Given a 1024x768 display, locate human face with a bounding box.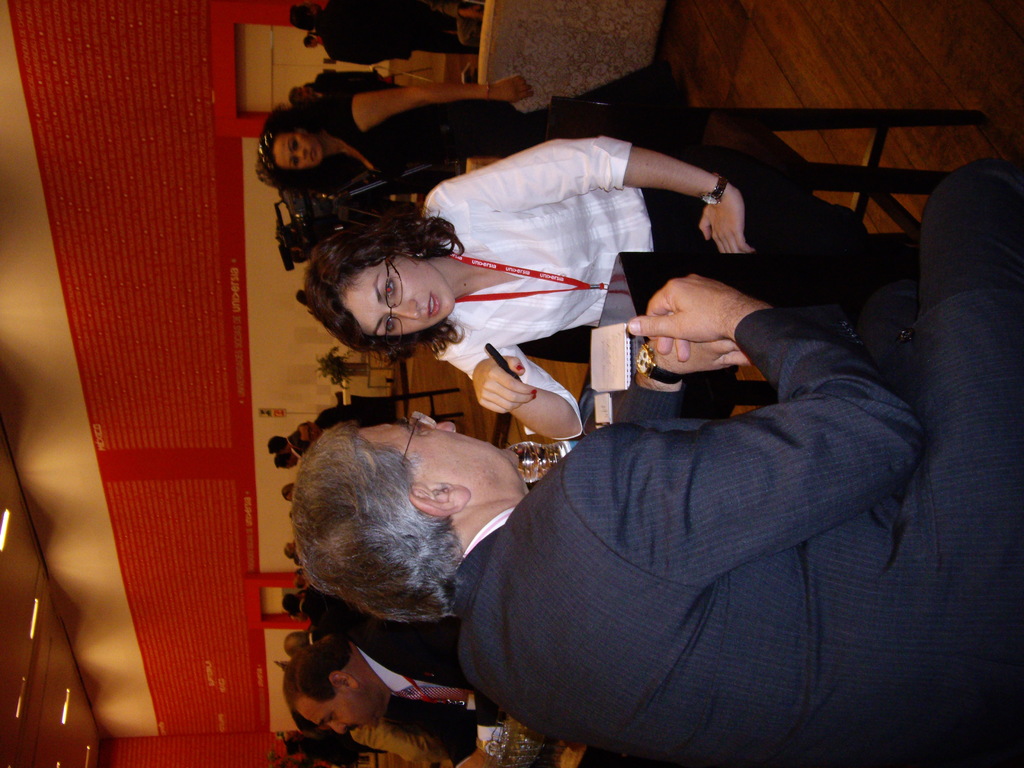
Located: <region>299, 424, 324, 442</region>.
